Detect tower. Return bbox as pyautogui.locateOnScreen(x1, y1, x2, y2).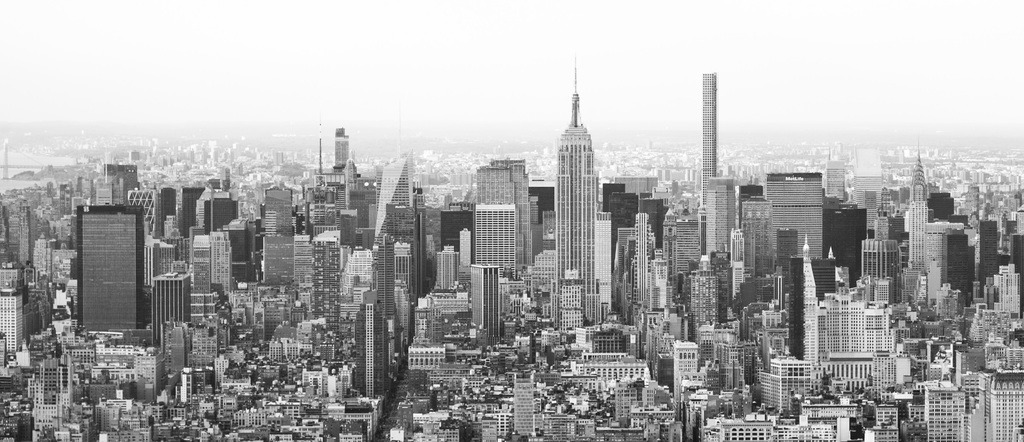
pyautogui.locateOnScreen(381, 157, 420, 247).
